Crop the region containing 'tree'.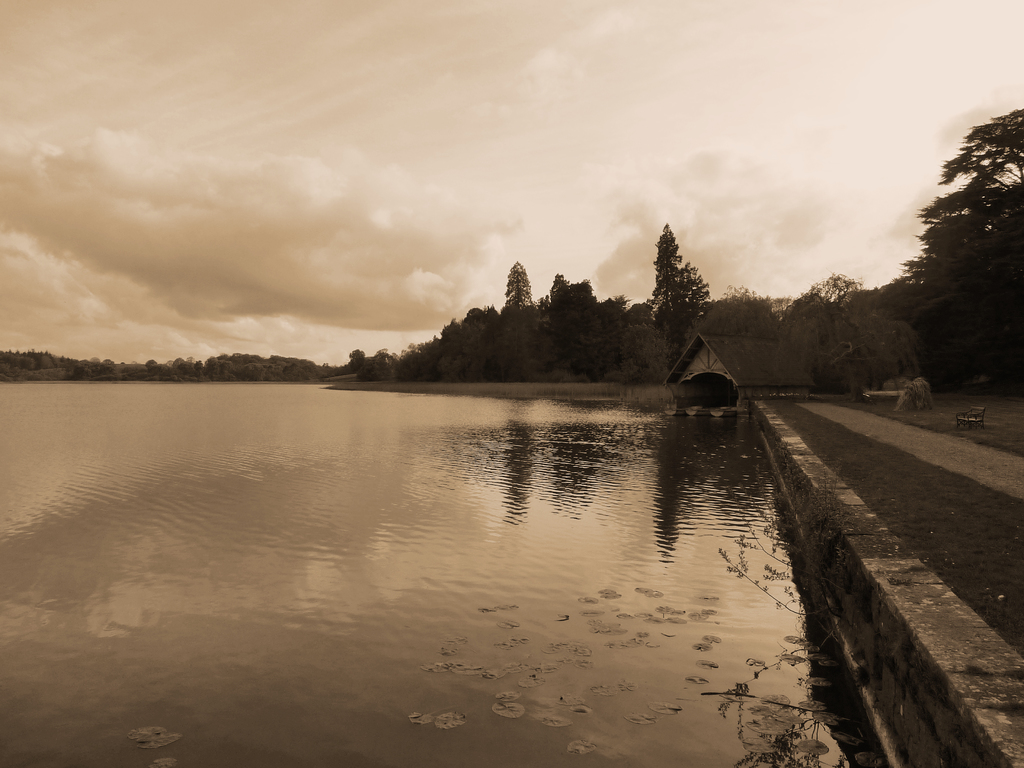
Crop region: 900, 106, 1023, 390.
